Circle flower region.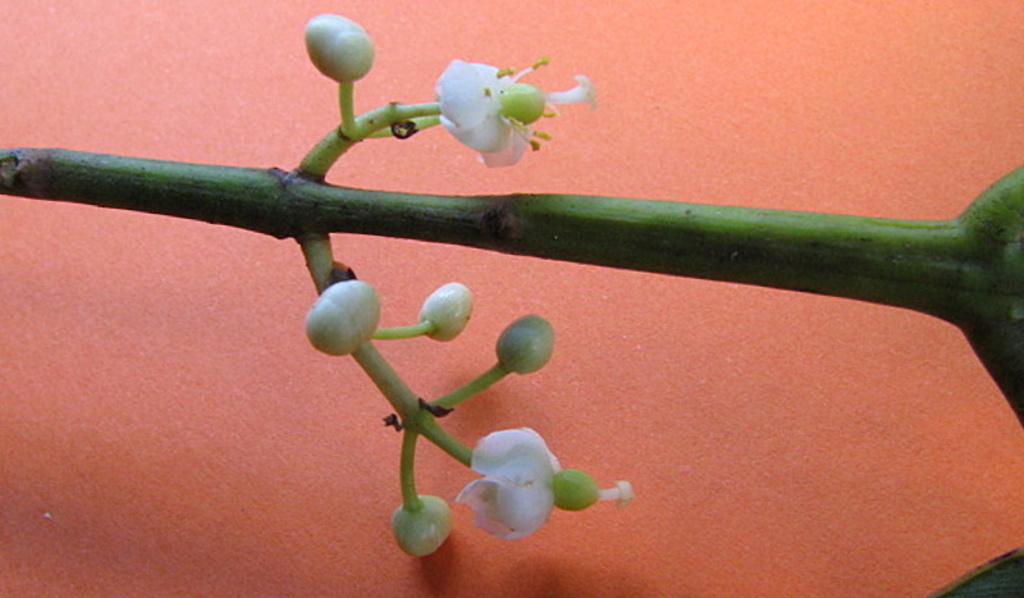
Region: 305 282 383 357.
